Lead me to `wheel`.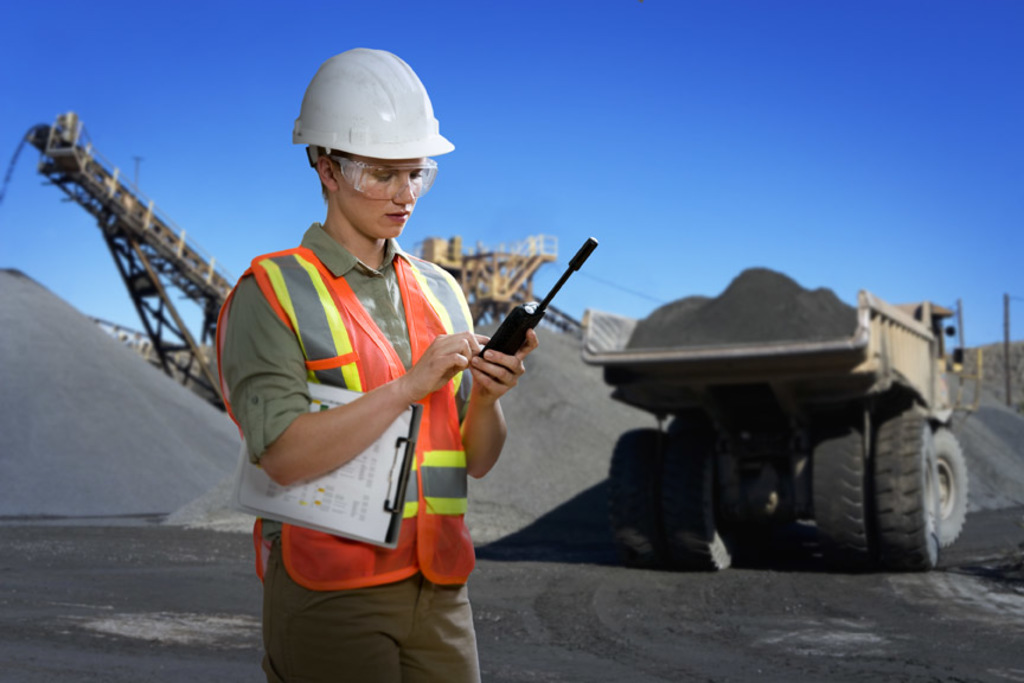
Lead to locate(804, 417, 868, 572).
